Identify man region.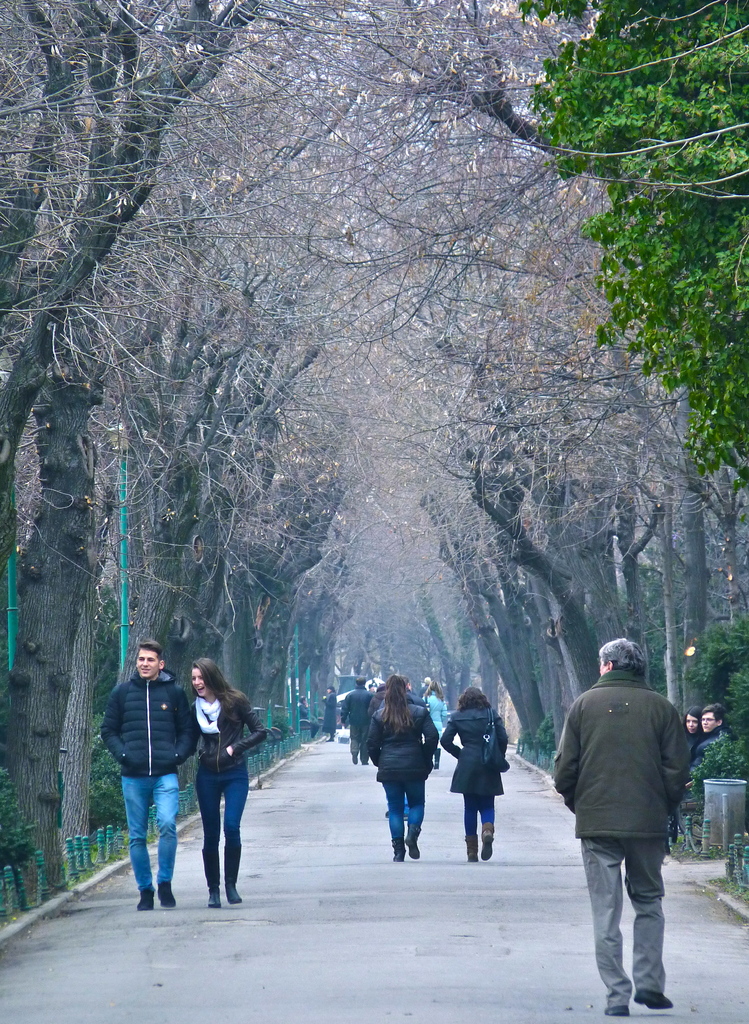
Region: (552, 634, 684, 1016).
